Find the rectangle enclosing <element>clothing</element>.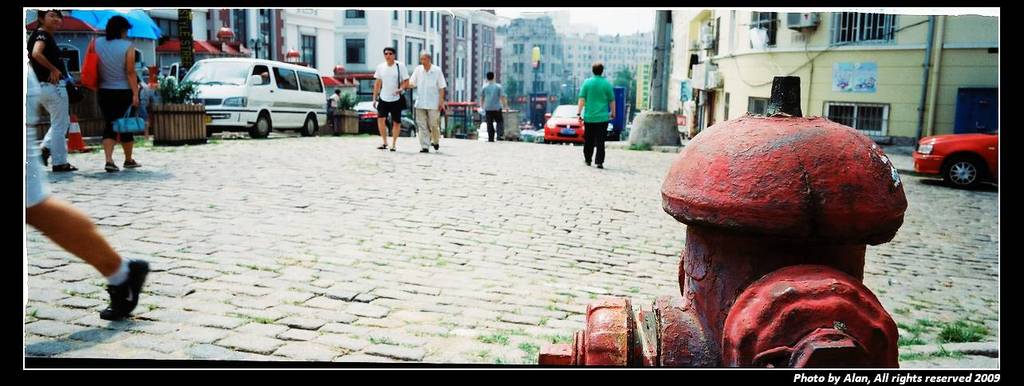
(left=375, top=61, right=412, bottom=122).
